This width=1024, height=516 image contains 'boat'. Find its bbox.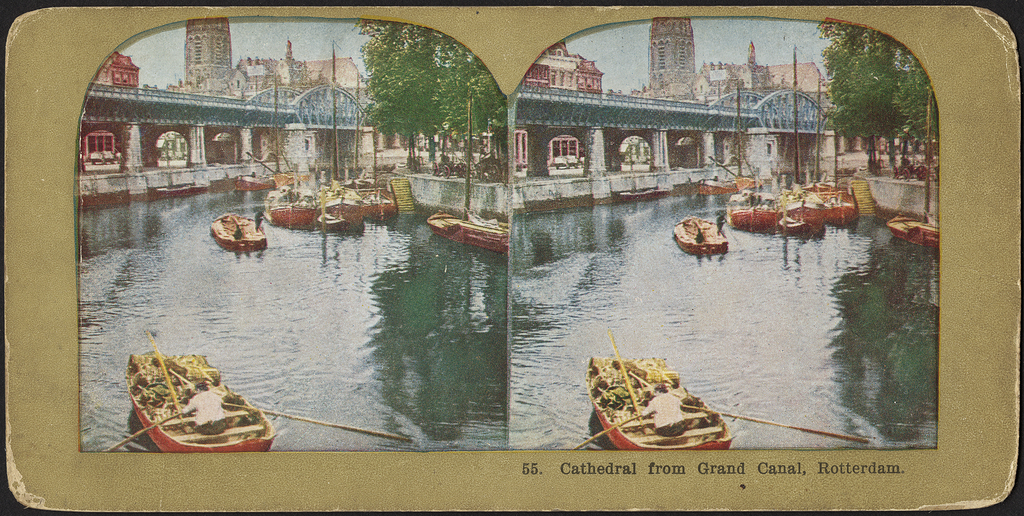
<box>690,158,760,196</box>.
